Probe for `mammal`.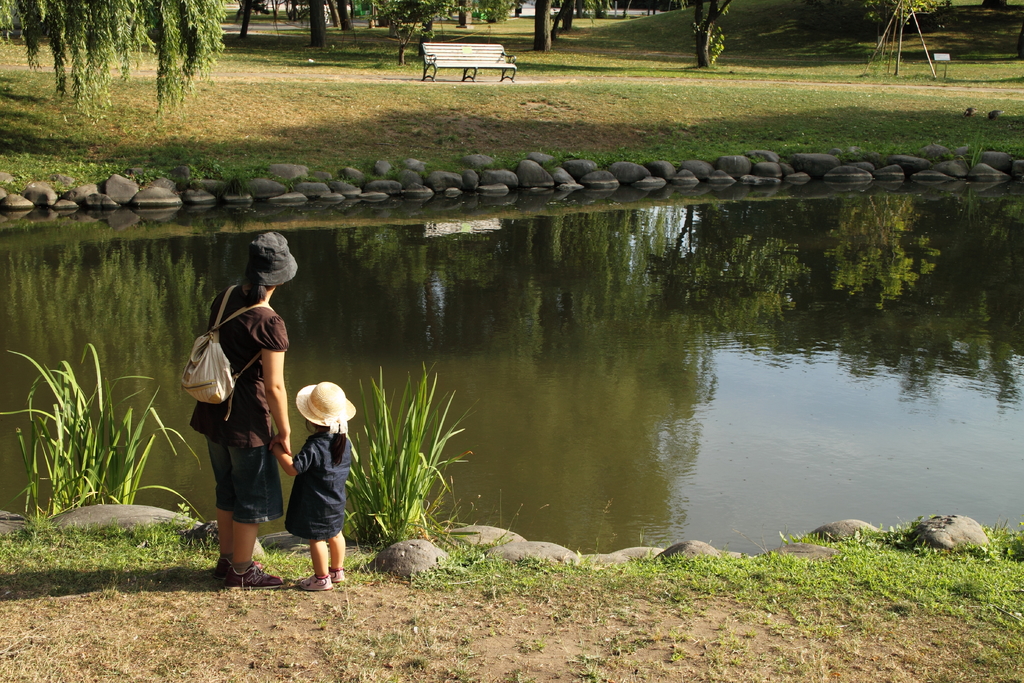
Probe result: bbox(271, 364, 351, 583).
